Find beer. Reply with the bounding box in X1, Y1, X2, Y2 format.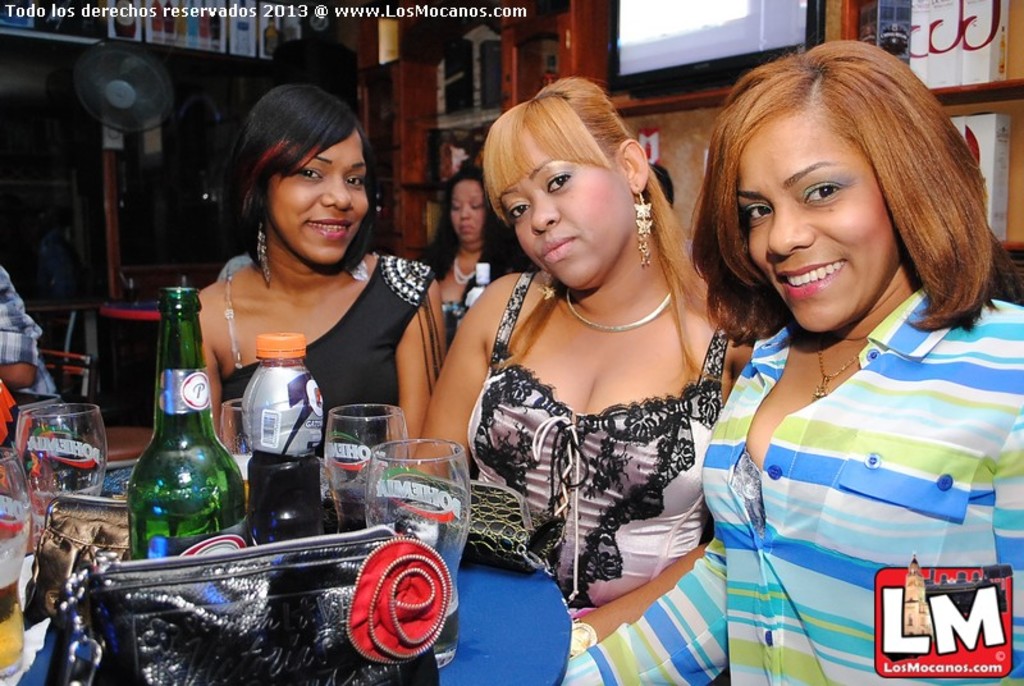
320, 397, 416, 529.
